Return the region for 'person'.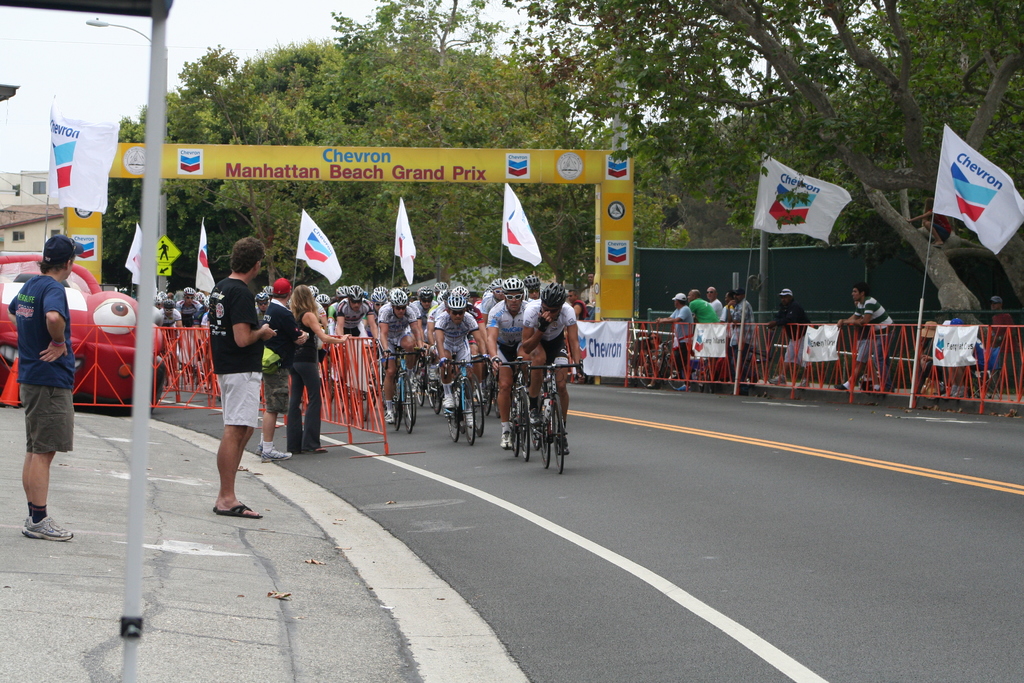
rect(771, 283, 808, 377).
